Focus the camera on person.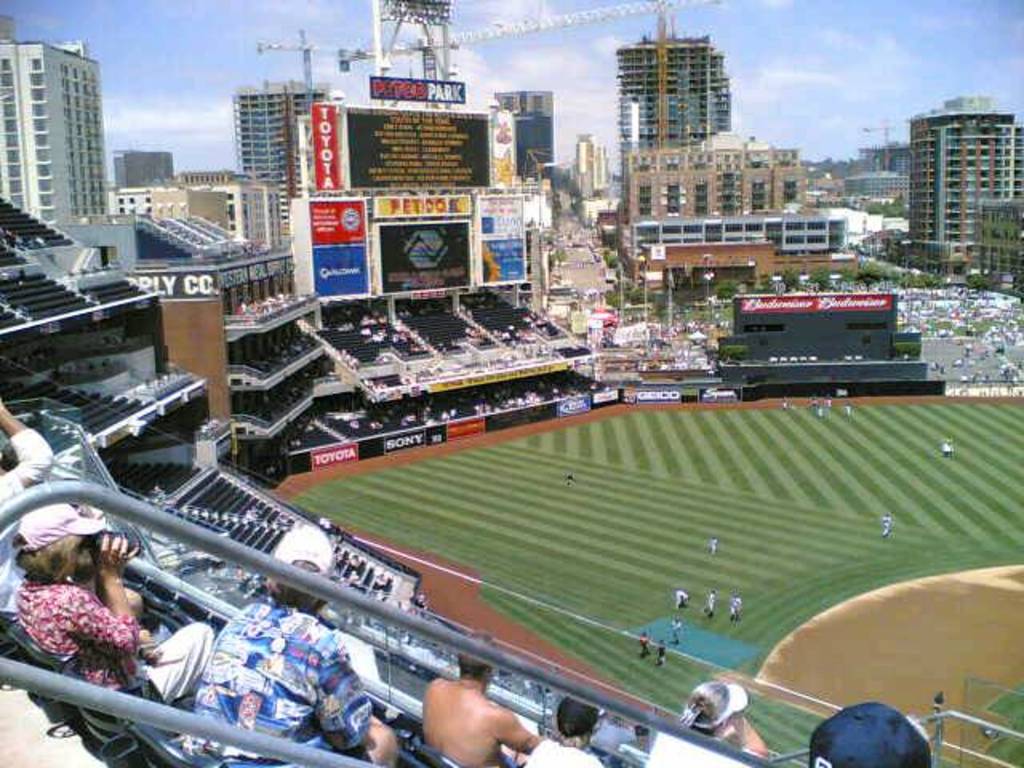
Focus region: 670,619,680,645.
